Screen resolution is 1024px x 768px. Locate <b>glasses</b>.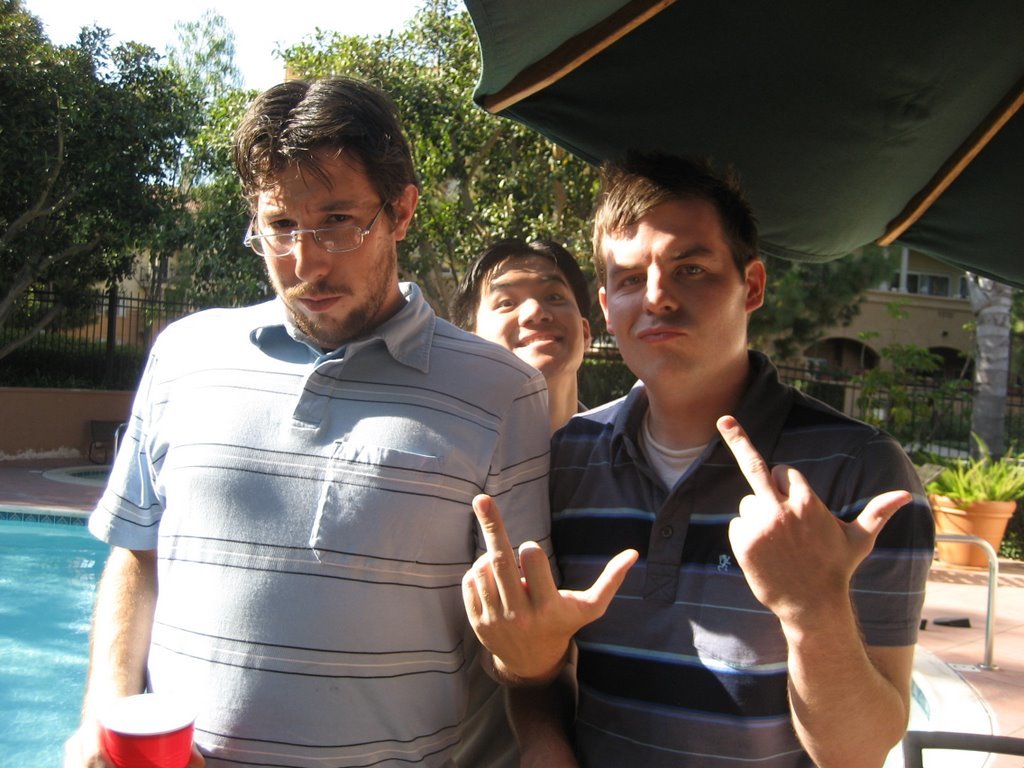
bbox=[242, 199, 386, 259].
